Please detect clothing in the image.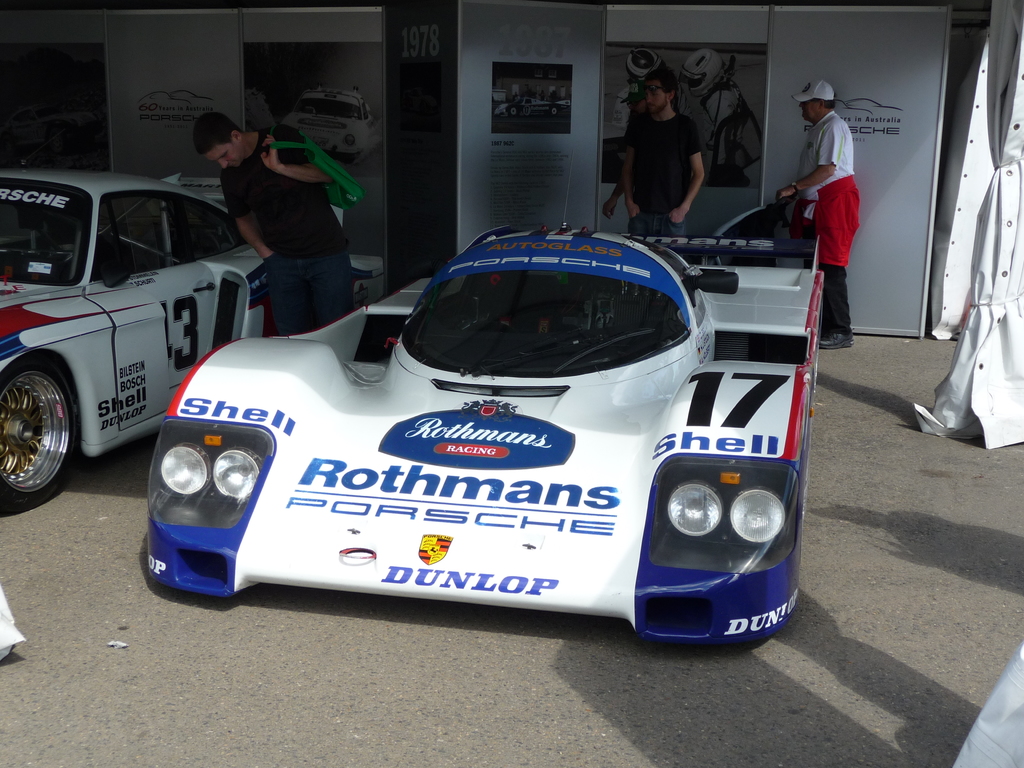
(left=218, top=130, right=353, bottom=334).
